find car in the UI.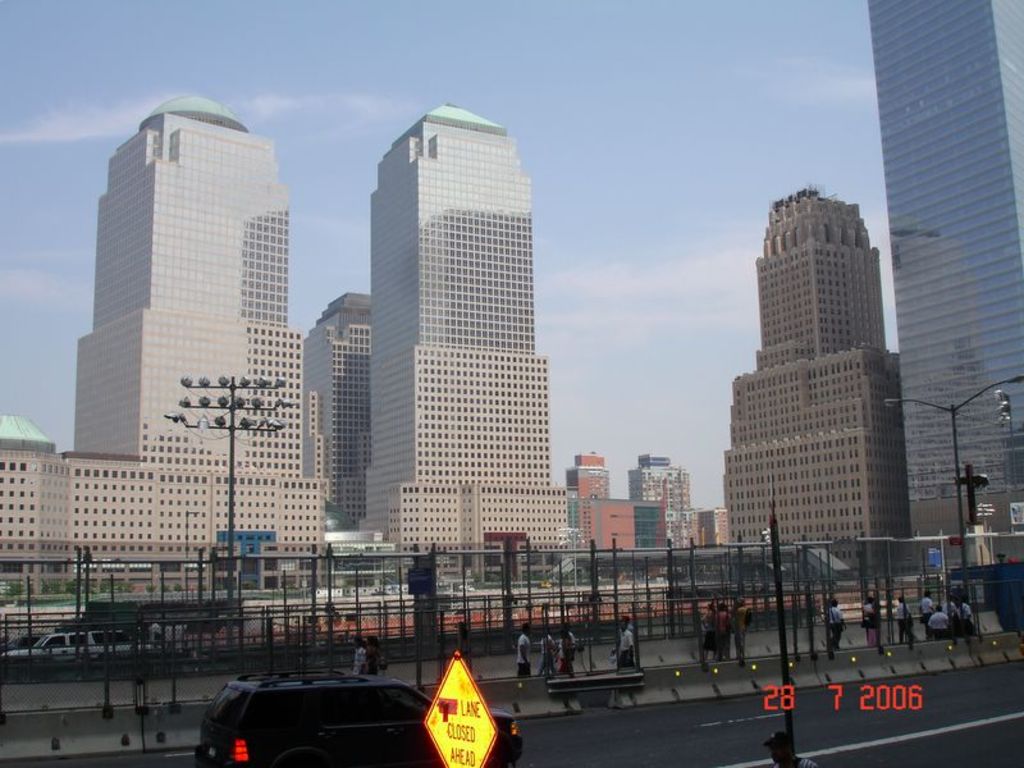
UI element at <region>1, 628, 137, 658</region>.
